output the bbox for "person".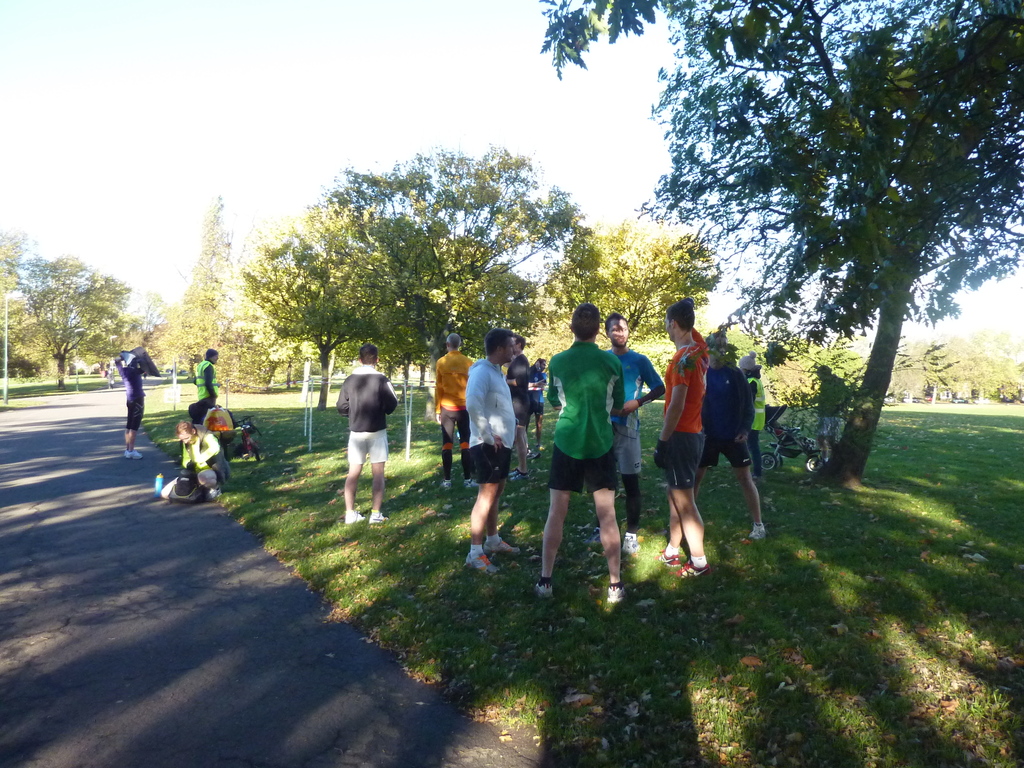
197, 352, 218, 406.
